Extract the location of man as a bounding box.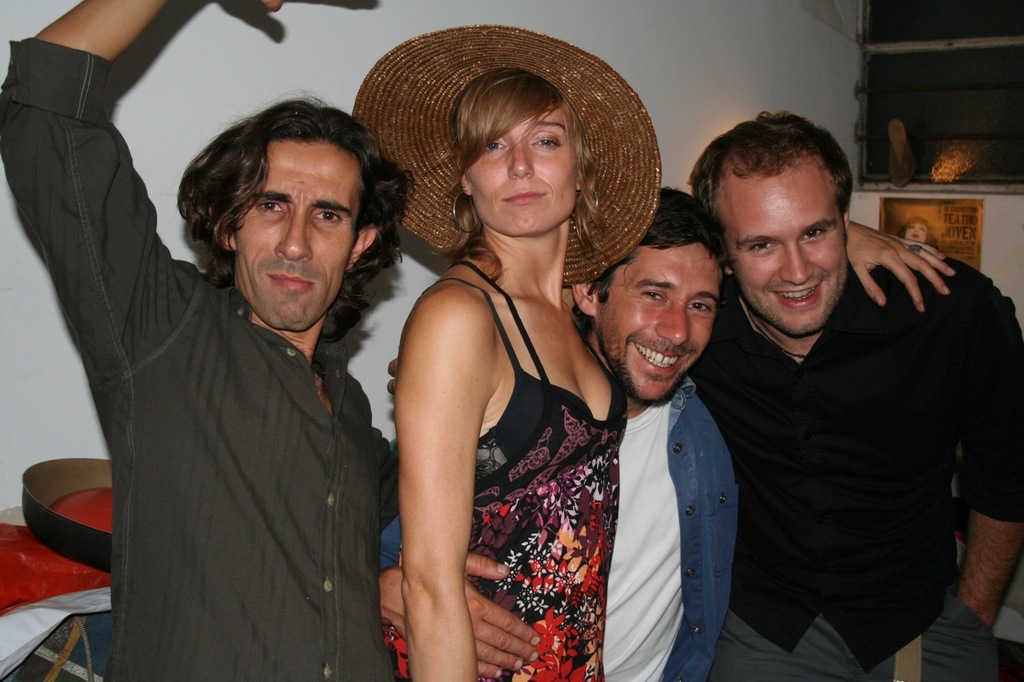
[left=0, top=0, right=398, bottom=681].
